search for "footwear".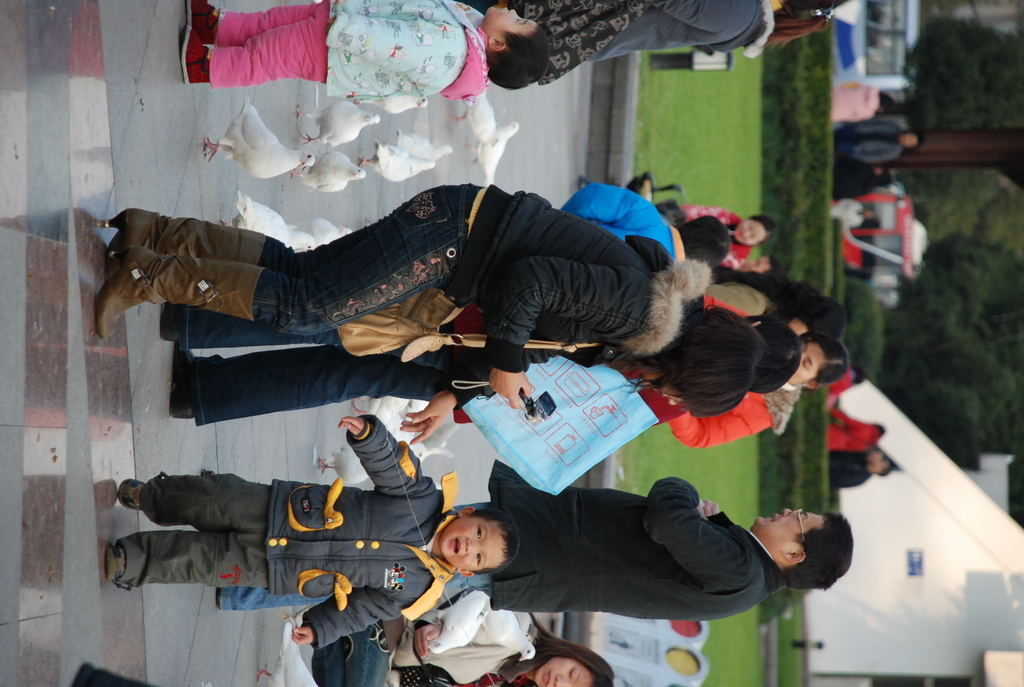
Found at box(102, 248, 257, 341).
